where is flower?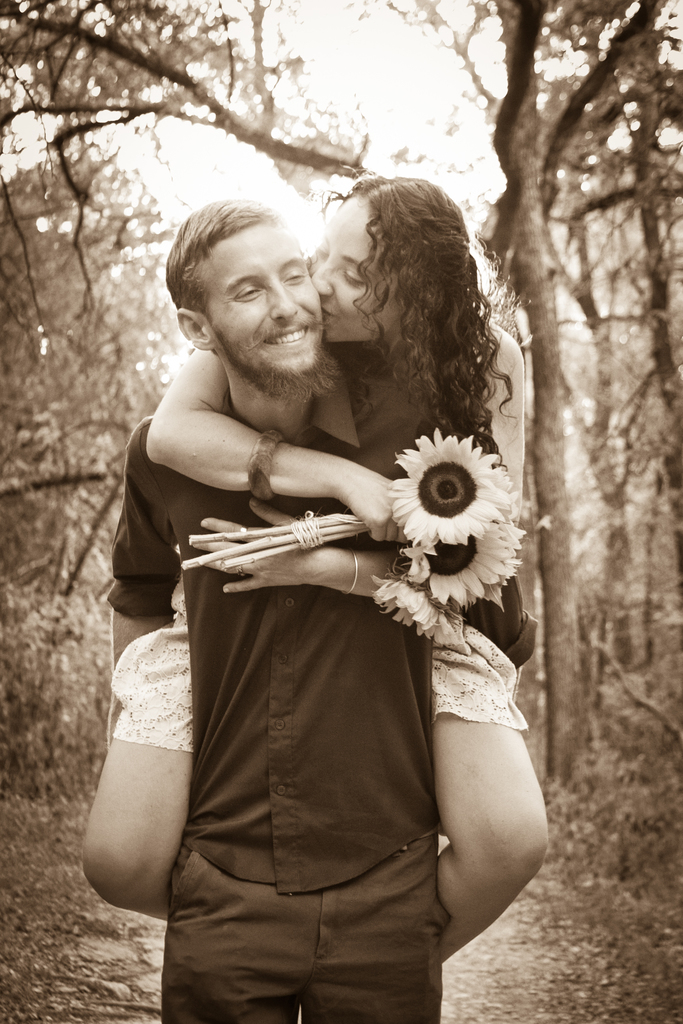
crop(402, 517, 521, 610).
